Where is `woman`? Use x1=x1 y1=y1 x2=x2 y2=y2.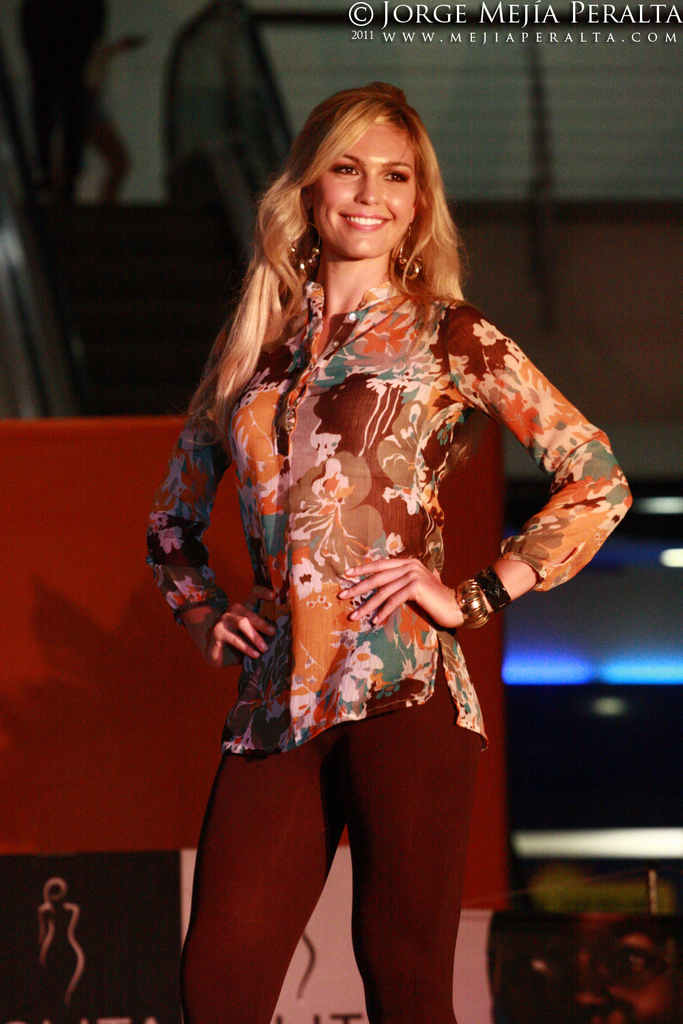
x1=139 y1=82 x2=628 y2=1002.
